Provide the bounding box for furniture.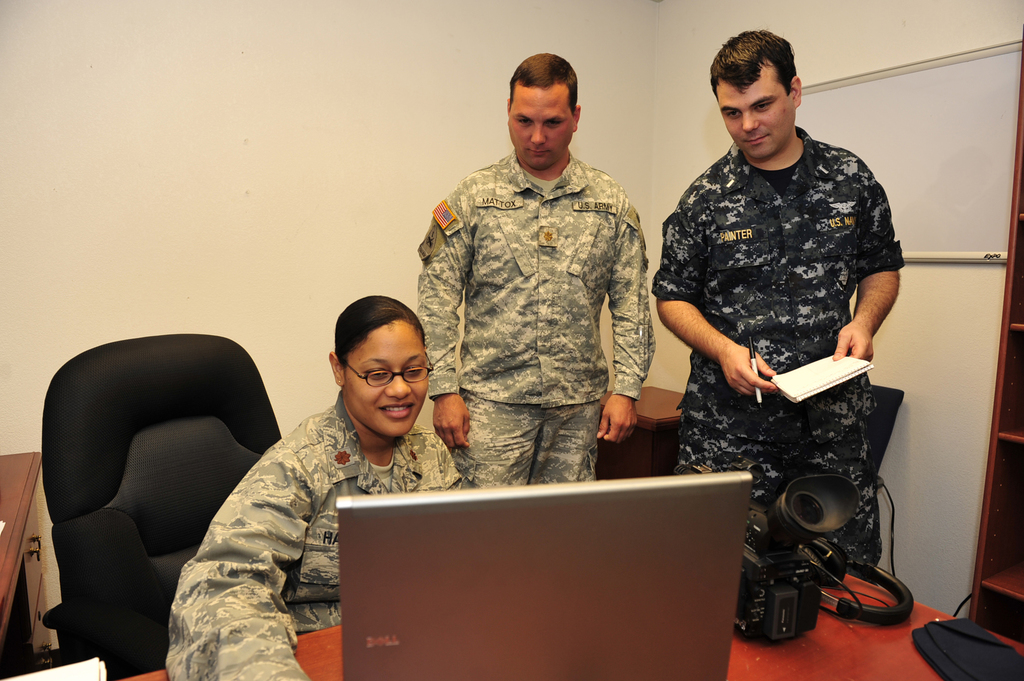
locate(42, 331, 280, 680).
